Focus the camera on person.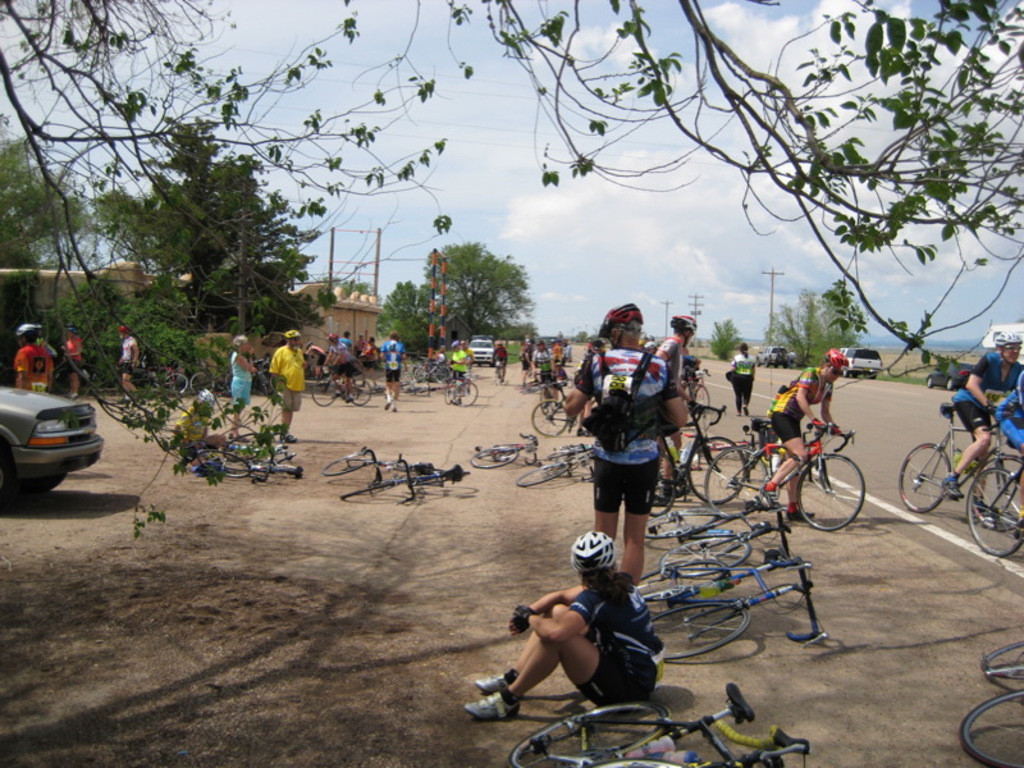
Focus region: box(986, 360, 1023, 517).
